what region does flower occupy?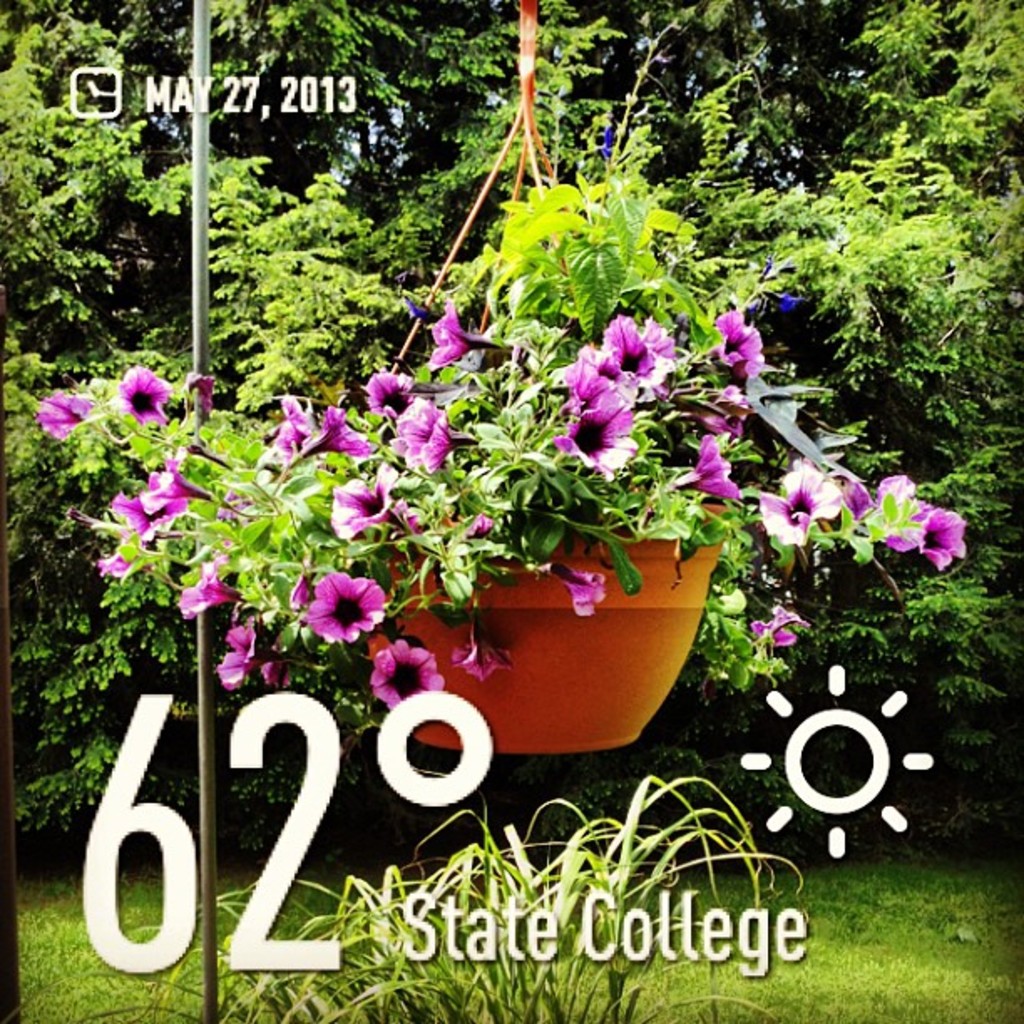
261/656/289/686.
